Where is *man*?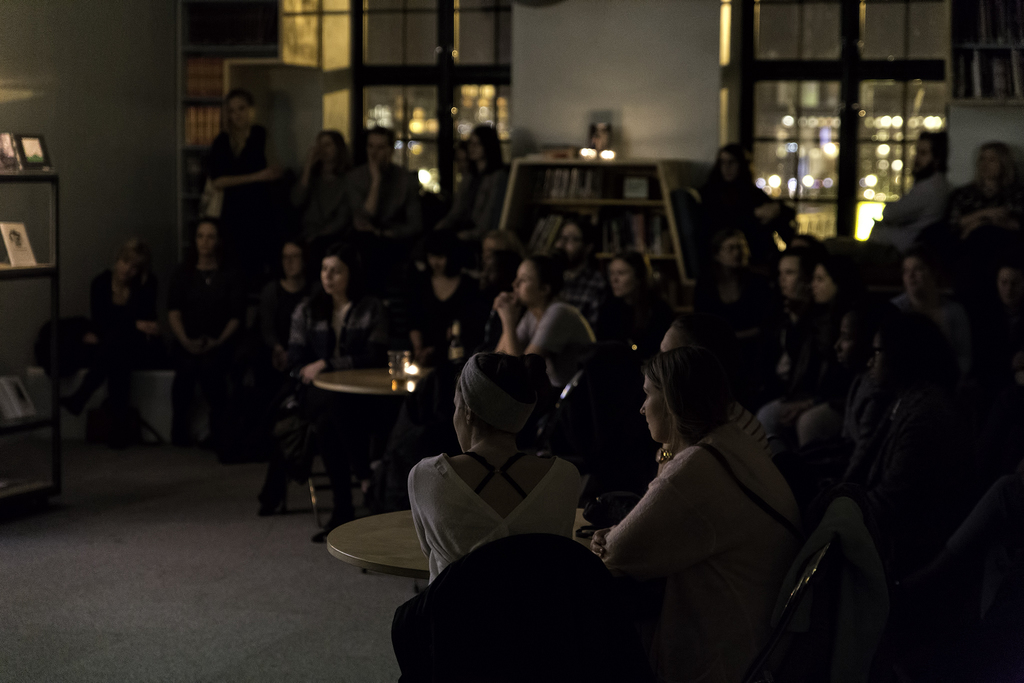
x1=870 y1=125 x2=952 y2=251.
